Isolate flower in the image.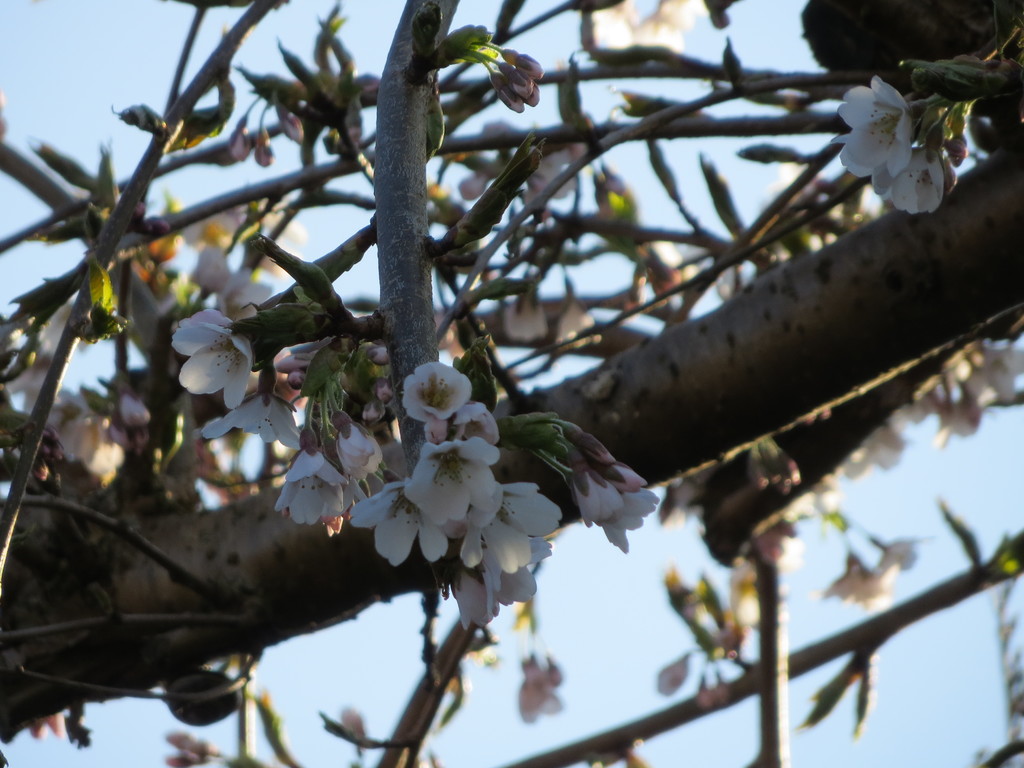
Isolated region: (left=880, top=532, right=926, bottom=586).
